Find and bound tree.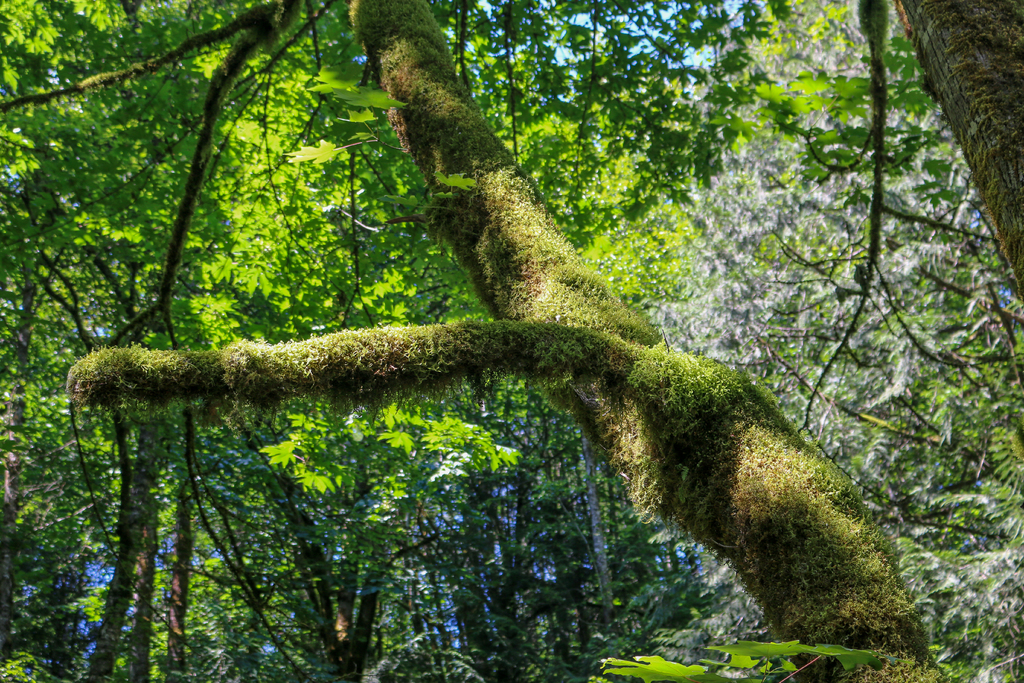
Bound: 0:0:940:682.
